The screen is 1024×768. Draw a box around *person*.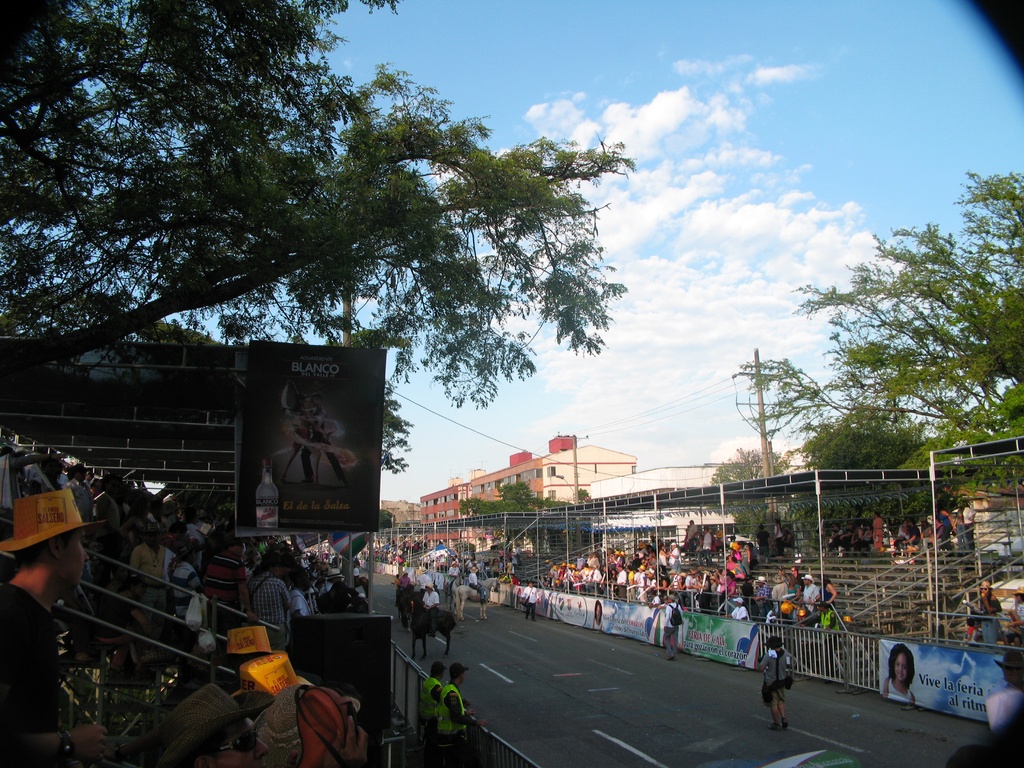
(x1=415, y1=661, x2=448, y2=767).
